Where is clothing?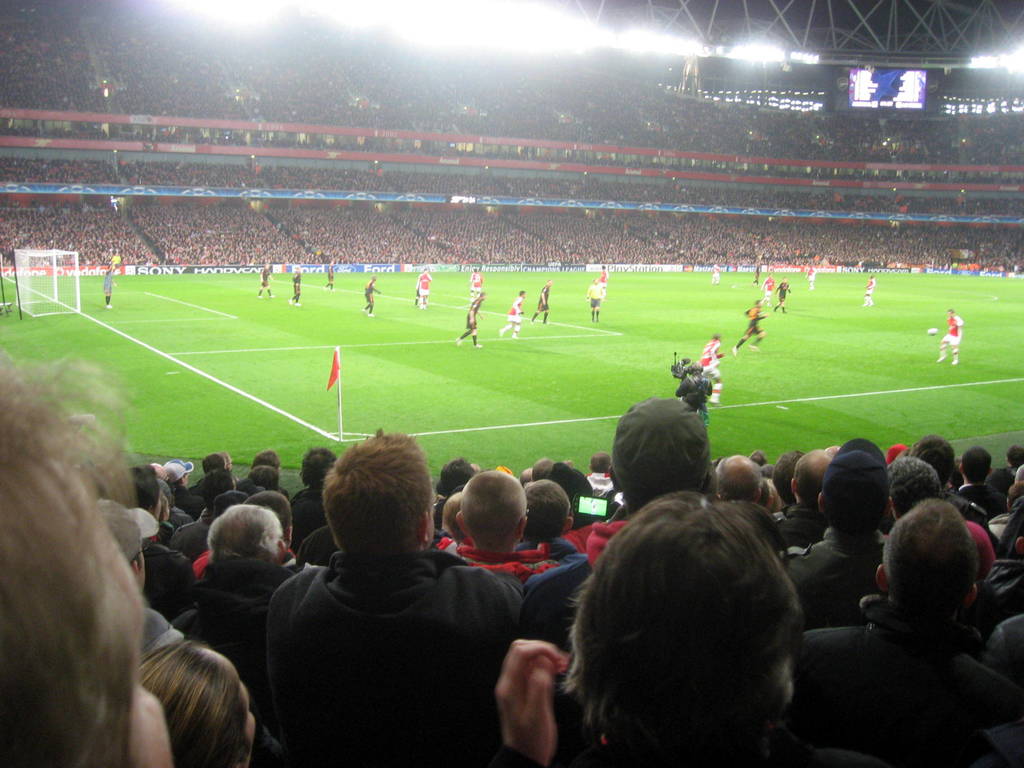
(593, 280, 603, 327).
